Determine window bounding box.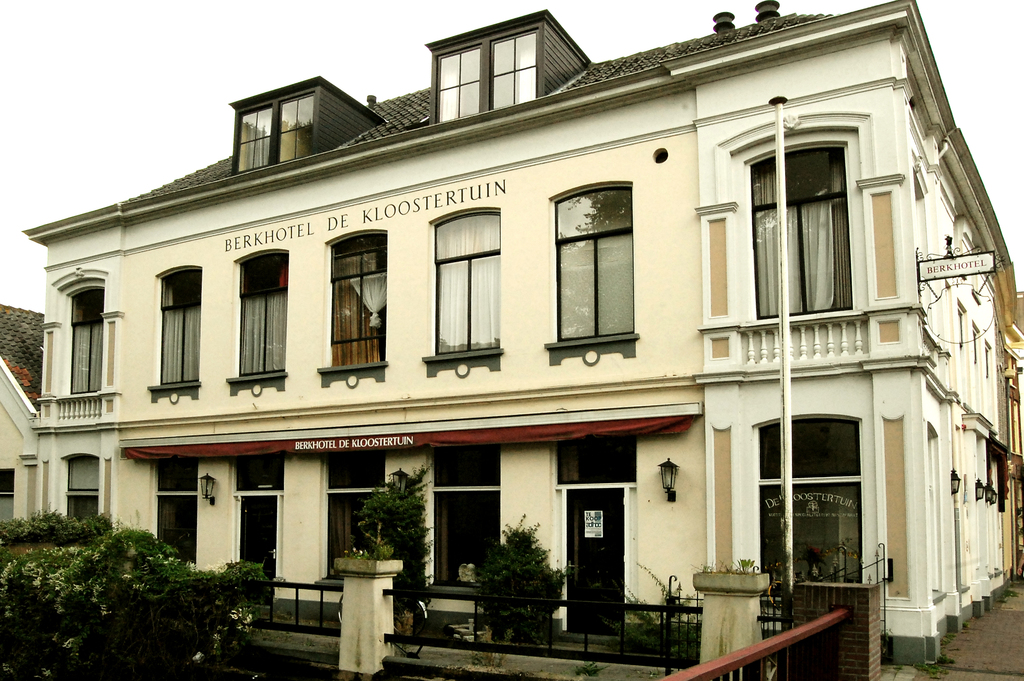
Determined: <bbox>0, 470, 15, 518</bbox>.
